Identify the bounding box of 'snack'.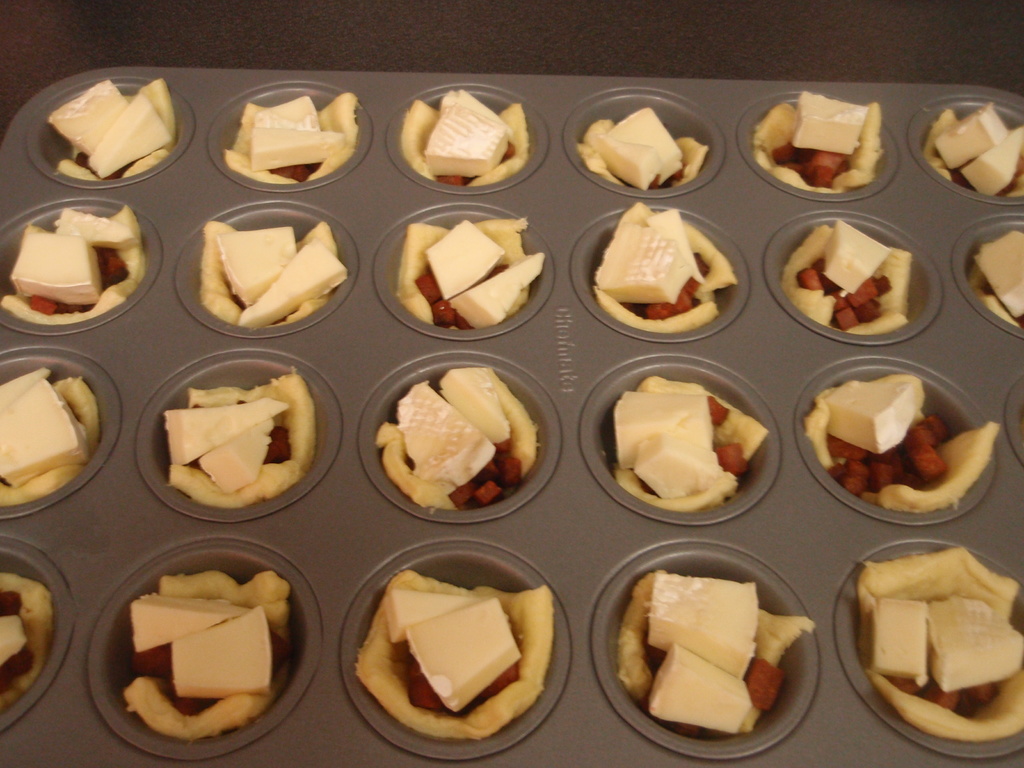
x1=391 y1=216 x2=547 y2=333.
